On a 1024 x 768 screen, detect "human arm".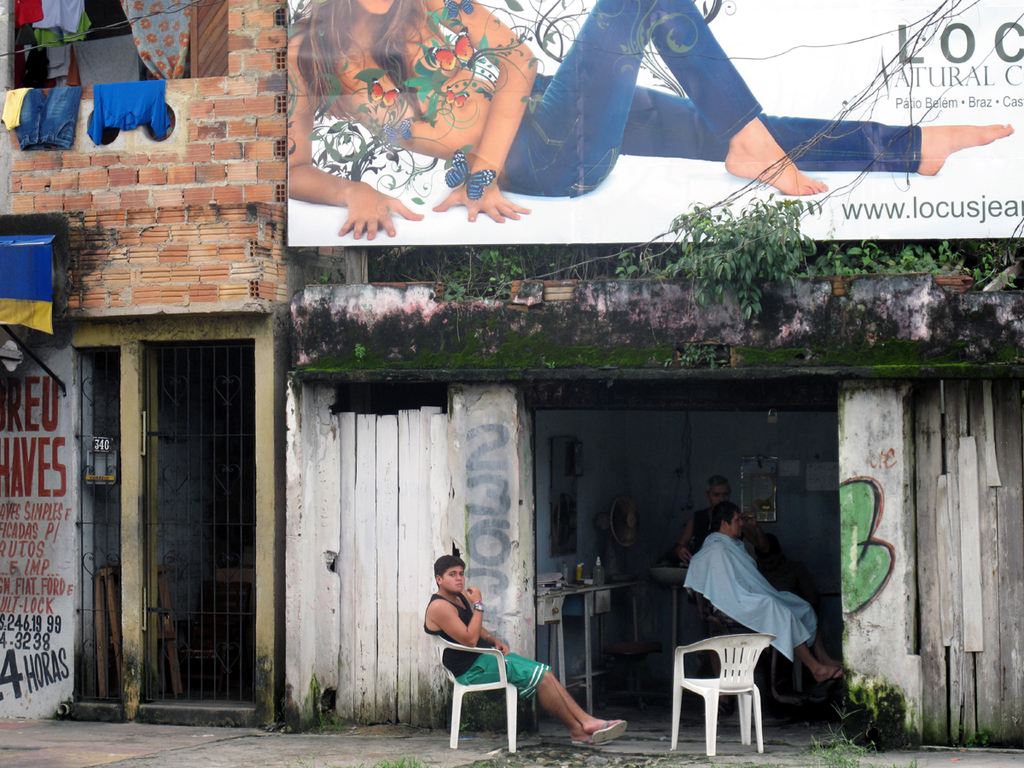
(679,509,699,571).
